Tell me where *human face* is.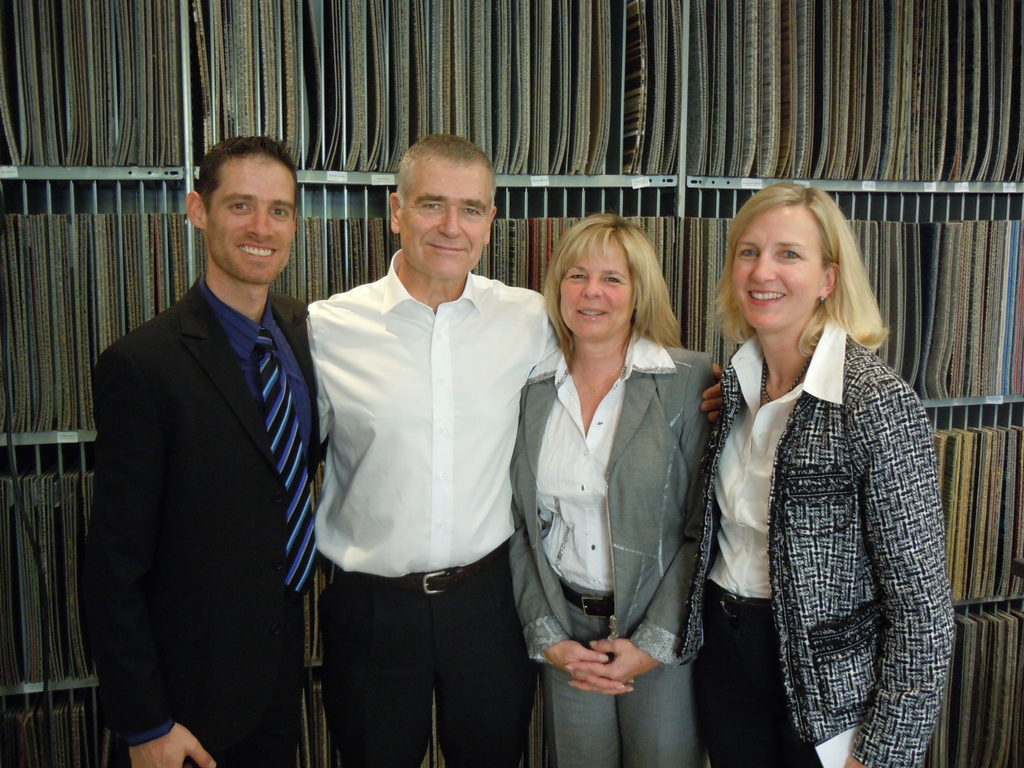
*human face* is at x1=401, y1=171, x2=481, y2=289.
